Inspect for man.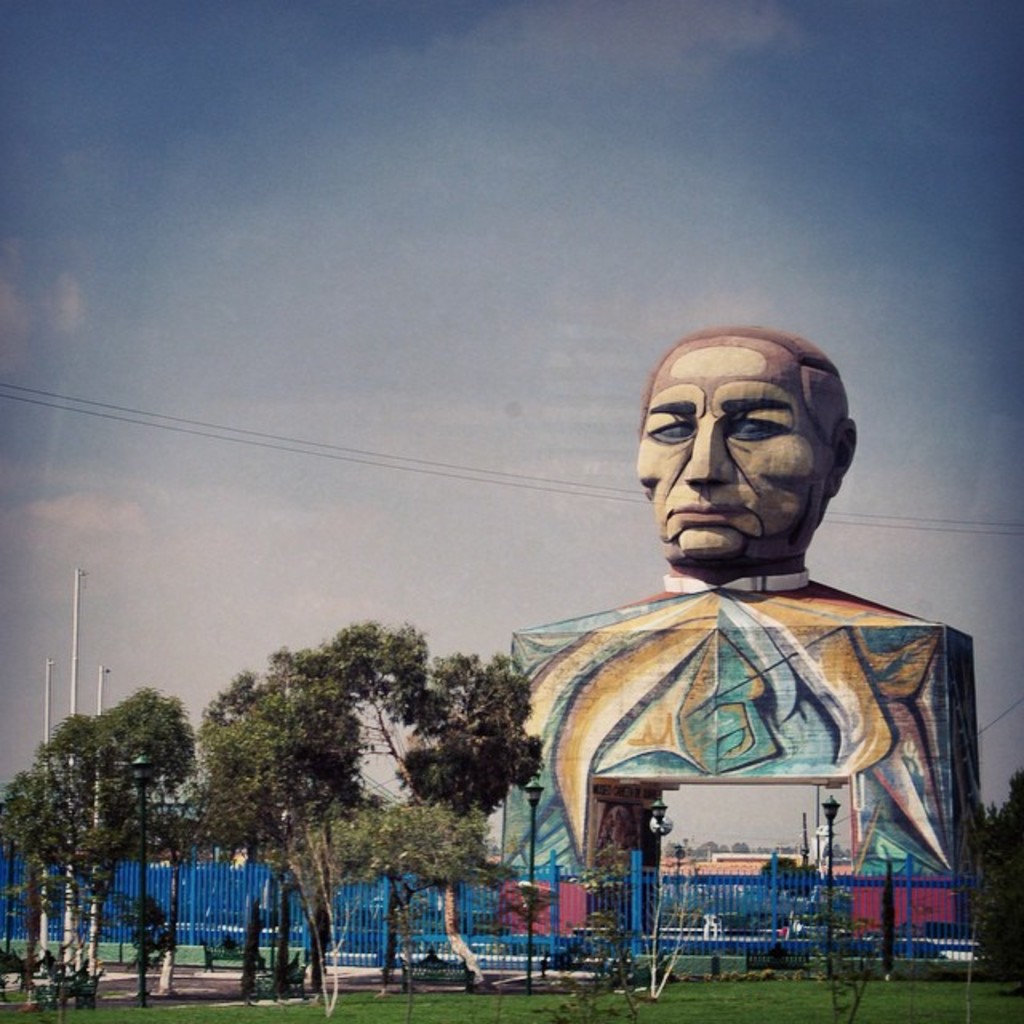
Inspection: locate(632, 323, 854, 584).
